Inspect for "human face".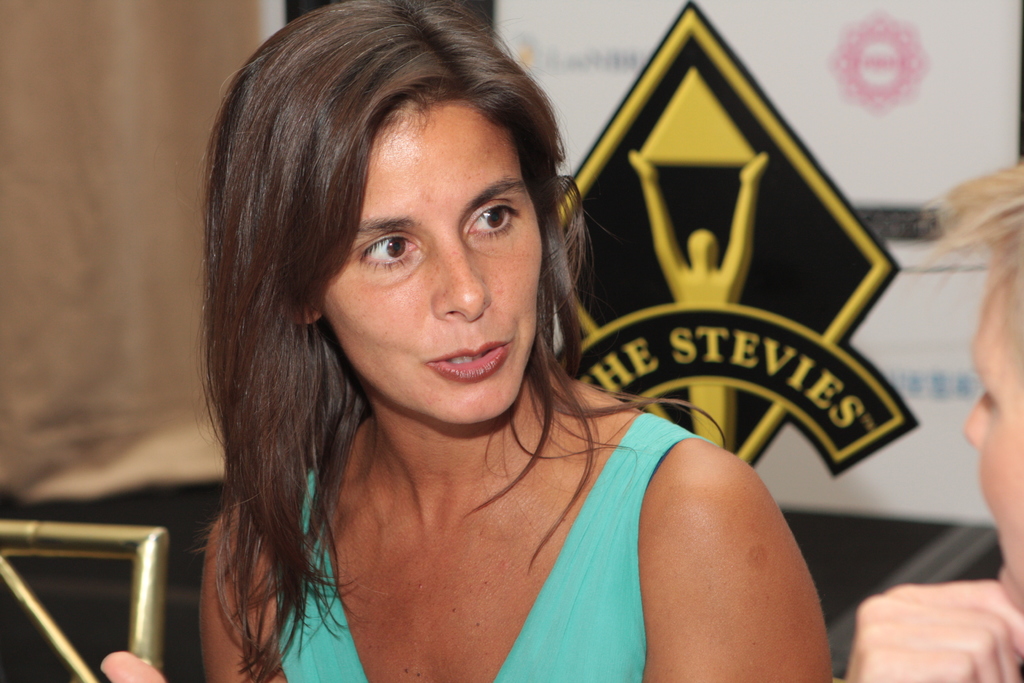
Inspection: Rect(321, 96, 541, 420).
